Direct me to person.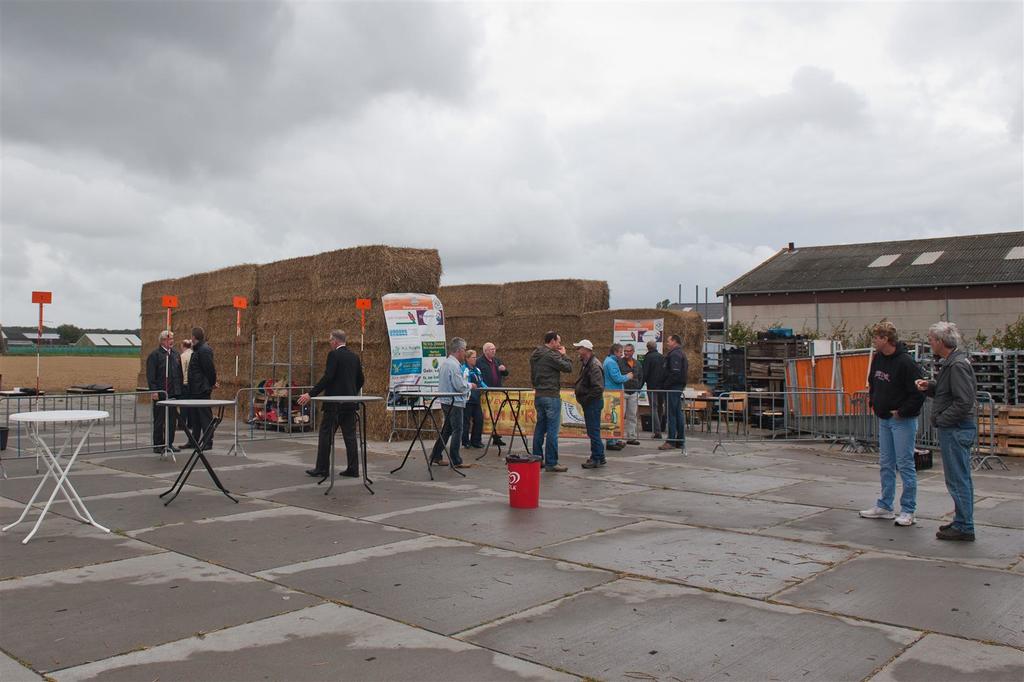
Direction: 858/327/913/522.
